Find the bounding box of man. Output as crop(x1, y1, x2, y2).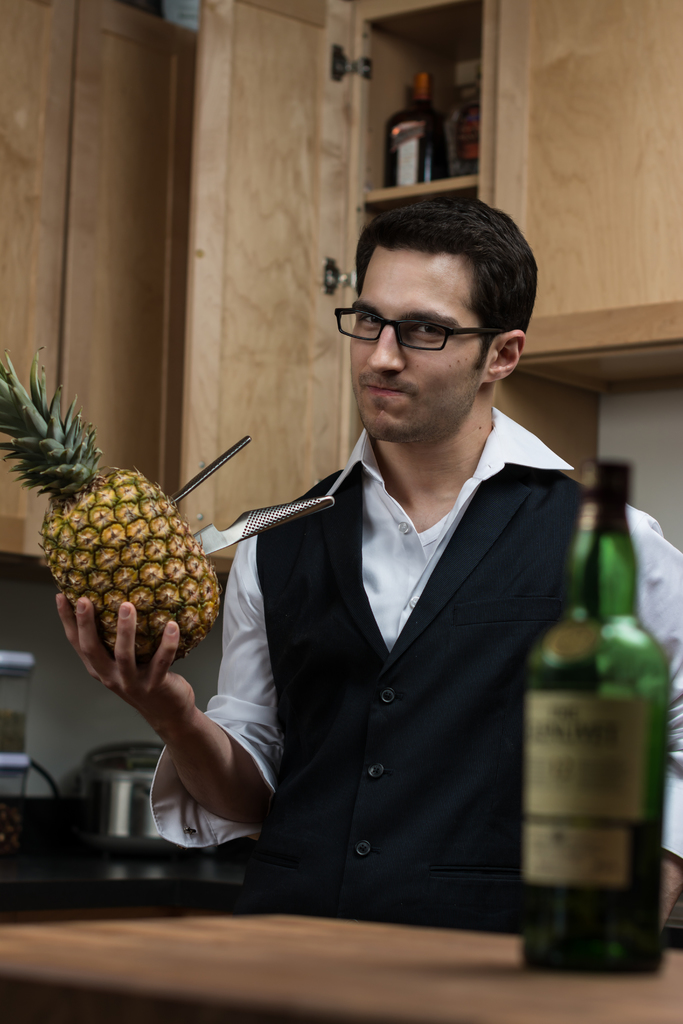
crop(187, 195, 598, 945).
